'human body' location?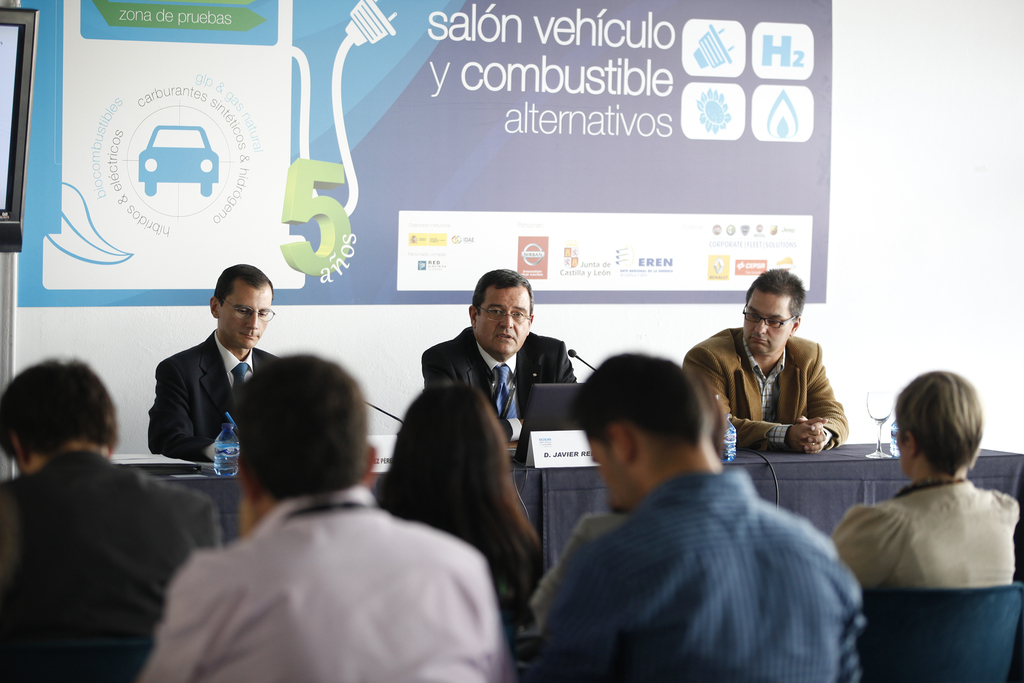
crop(376, 488, 549, 639)
